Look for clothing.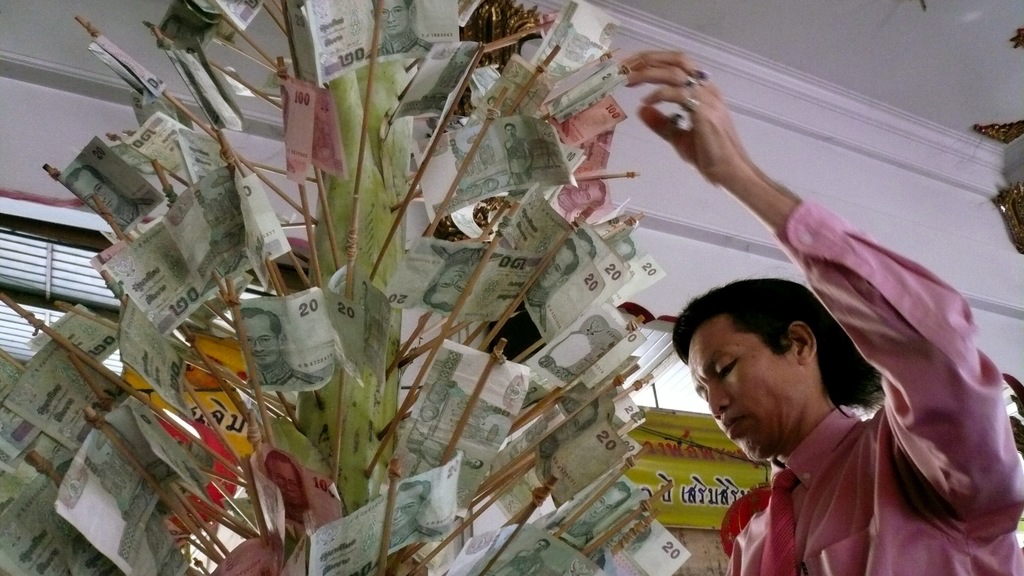
Found: left=491, top=550, right=540, bottom=575.
